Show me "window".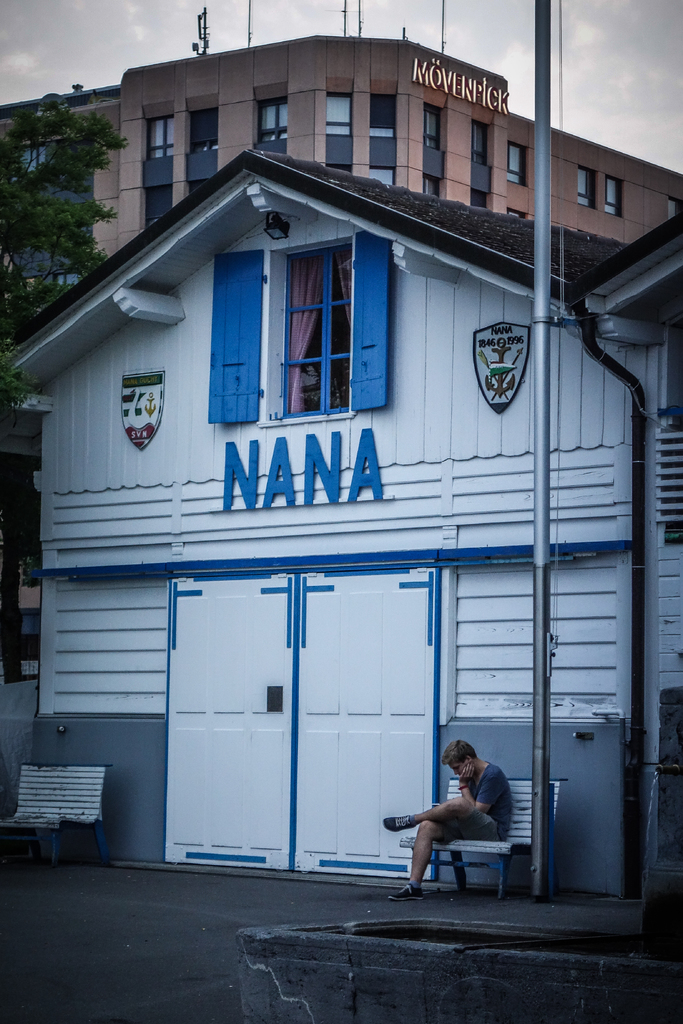
"window" is here: bbox(170, 93, 237, 202).
